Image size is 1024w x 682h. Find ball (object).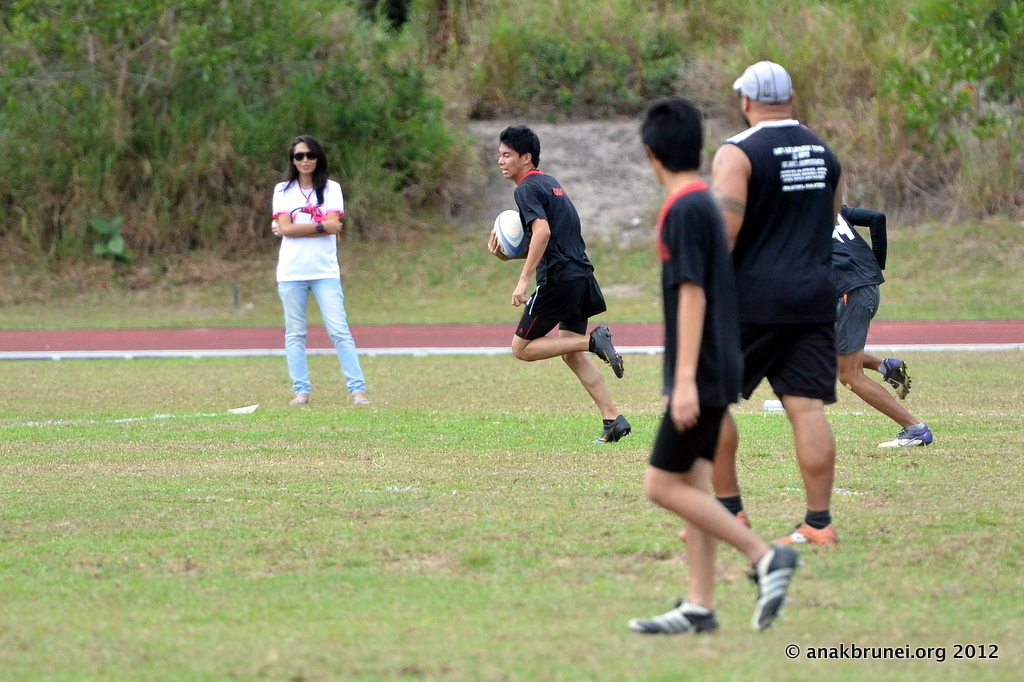
select_region(492, 208, 524, 264).
